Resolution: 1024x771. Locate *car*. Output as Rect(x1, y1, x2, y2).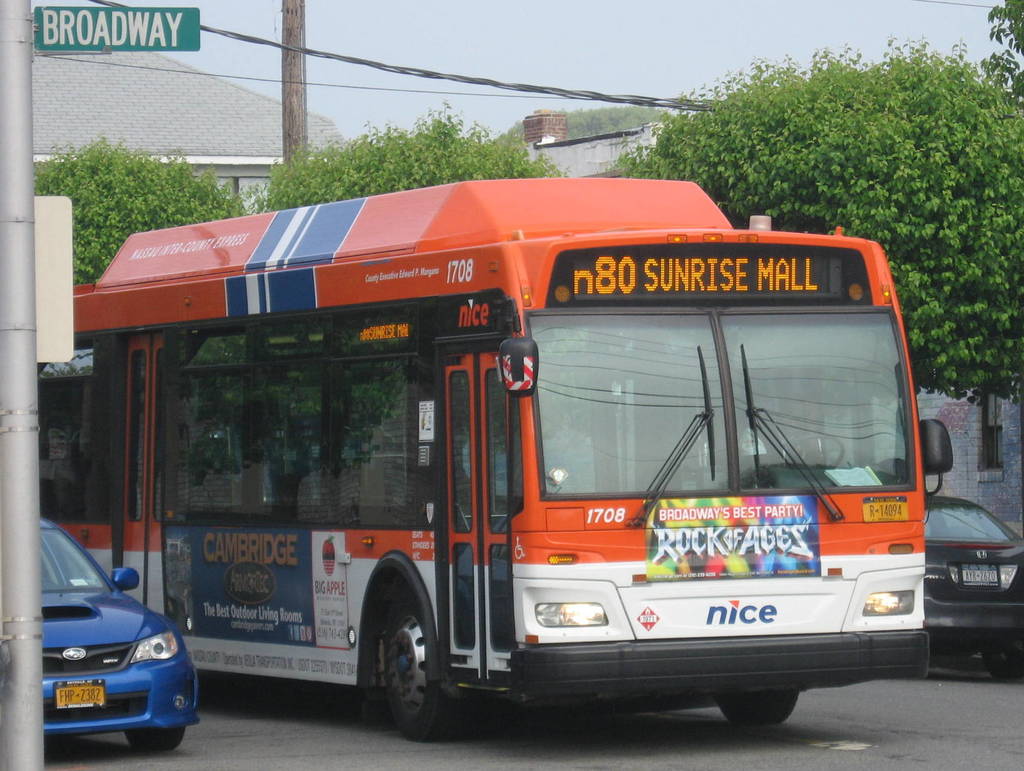
Rect(36, 515, 198, 749).
